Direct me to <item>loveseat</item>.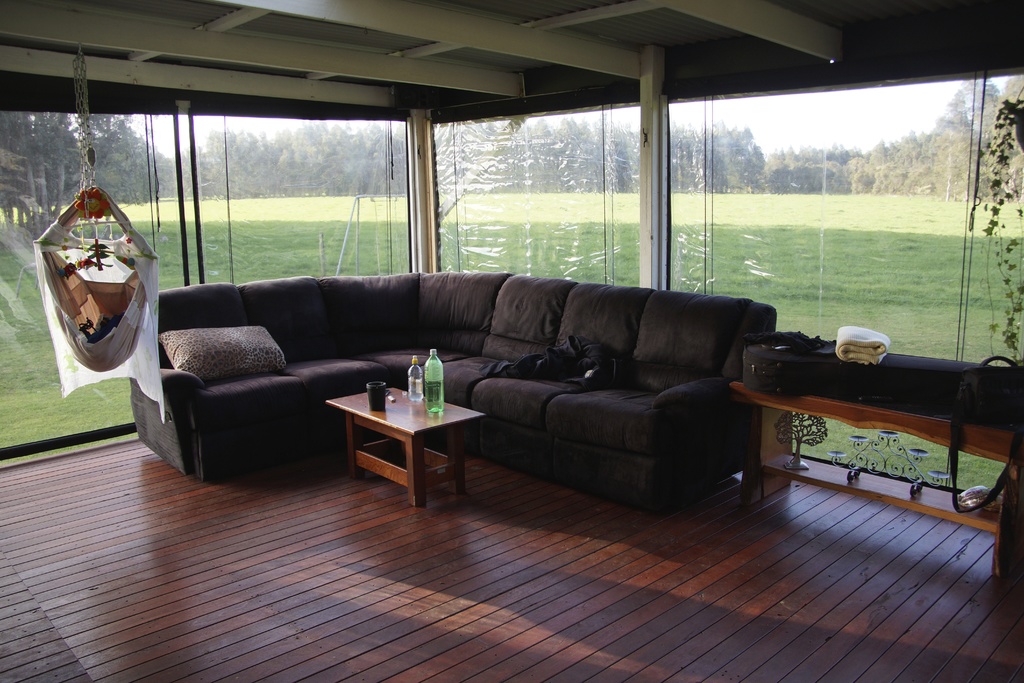
Direction: (302, 281, 790, 522).
